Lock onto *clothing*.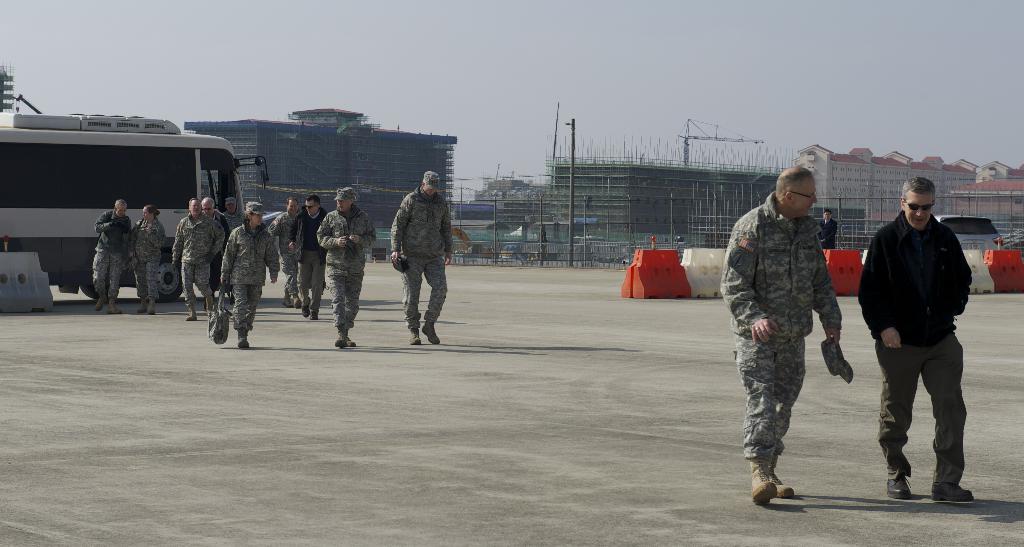
Locked: [x1=98, y1=211, x2=134, y2=297].
